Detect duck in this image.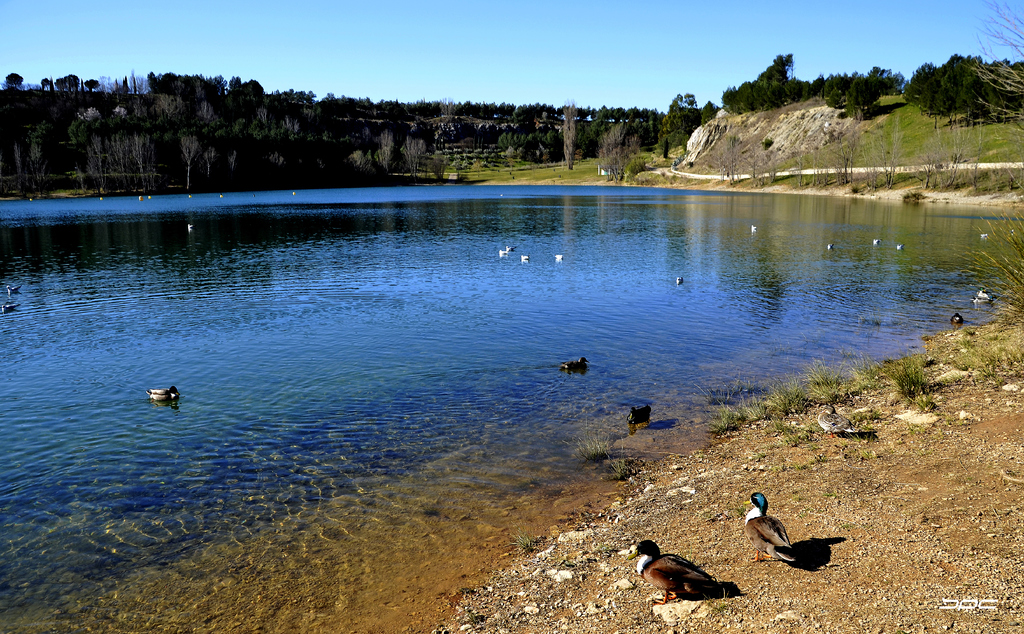
Detection: x1=643 y1=544 x2=751 y2=608.
